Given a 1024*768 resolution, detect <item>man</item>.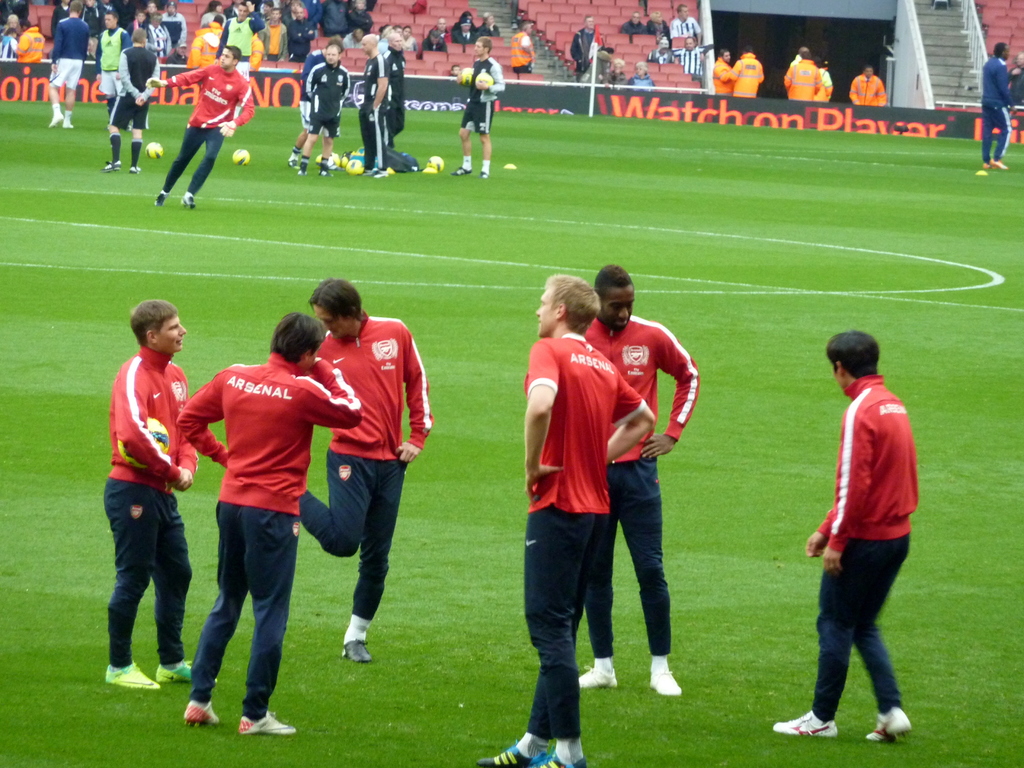
143 1 173 54.
